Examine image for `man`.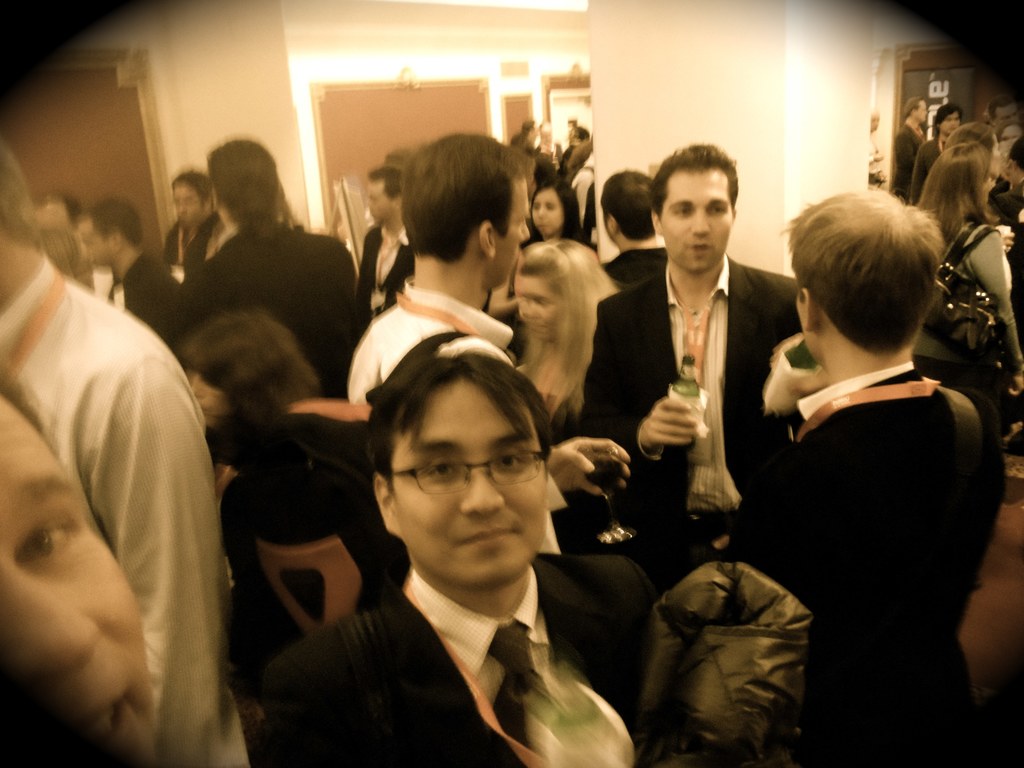
Examination result: [908, 109, 967, 211].
